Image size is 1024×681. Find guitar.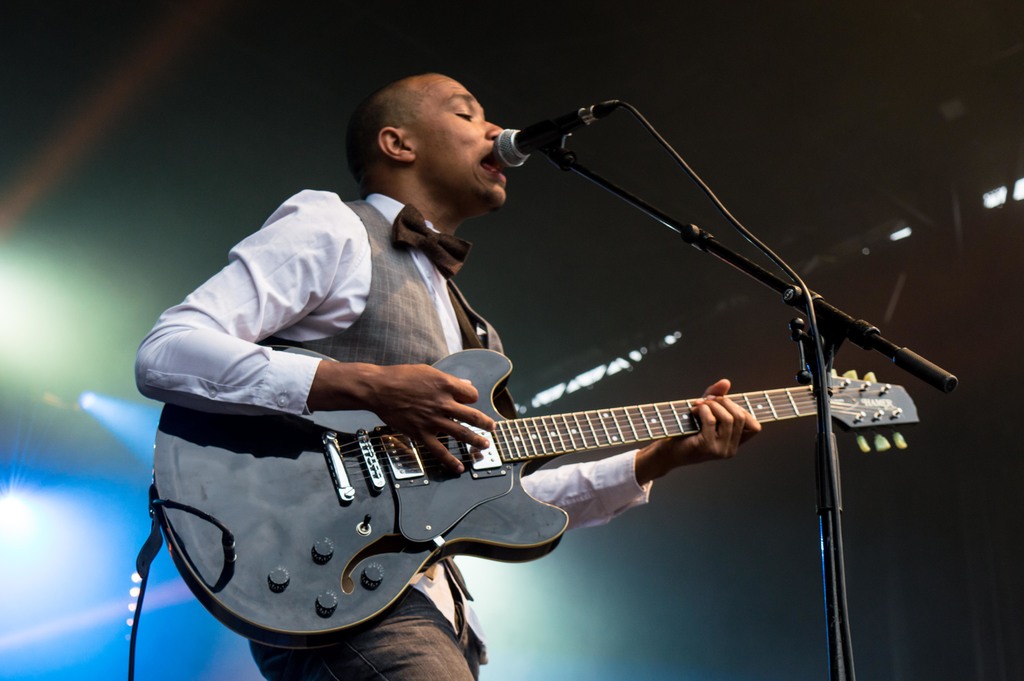
<box>160,327,828,659</box>.
